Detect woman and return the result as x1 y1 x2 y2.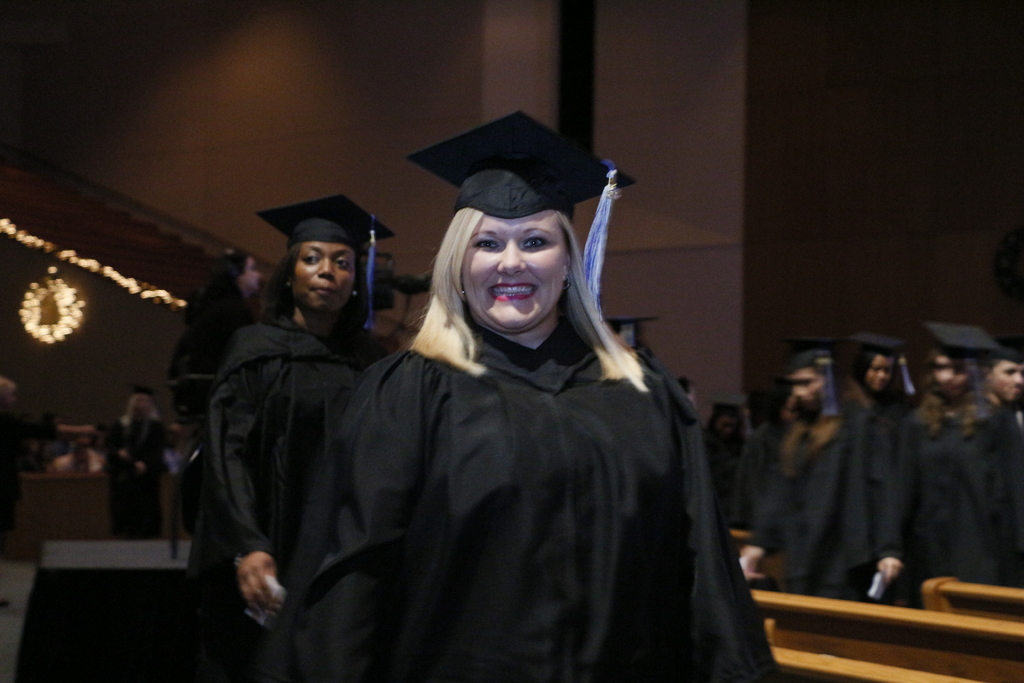
735 357 929 606.
